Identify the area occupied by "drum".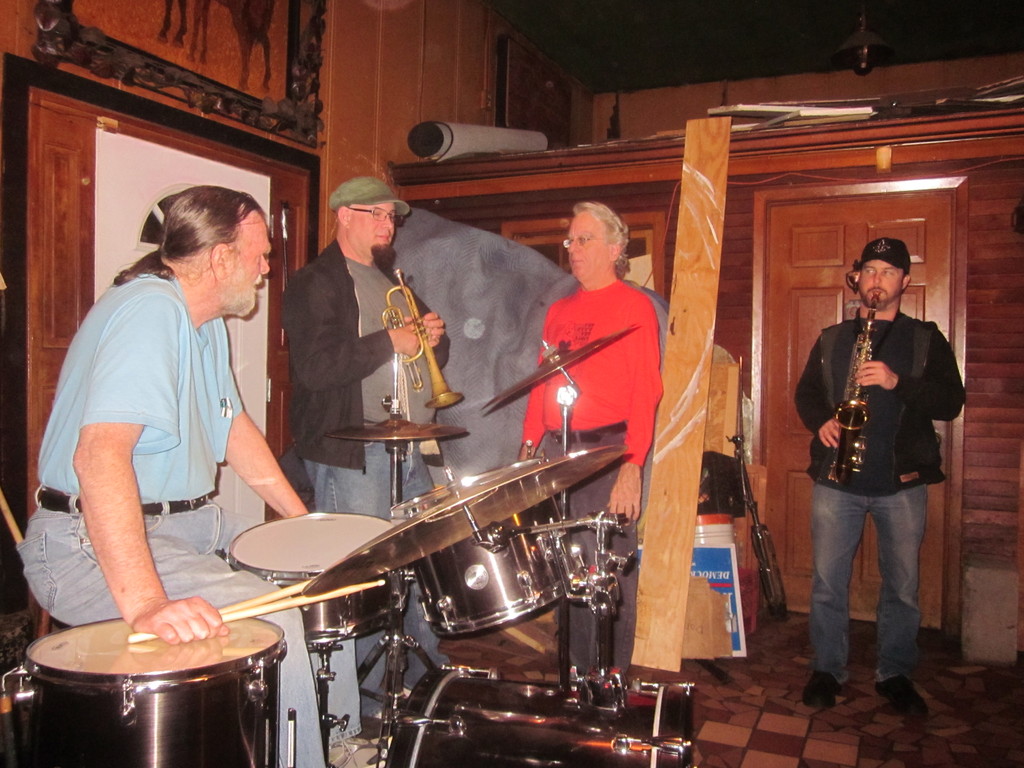
Area: <bbox>388, 458, 589, 634</bbox>.
